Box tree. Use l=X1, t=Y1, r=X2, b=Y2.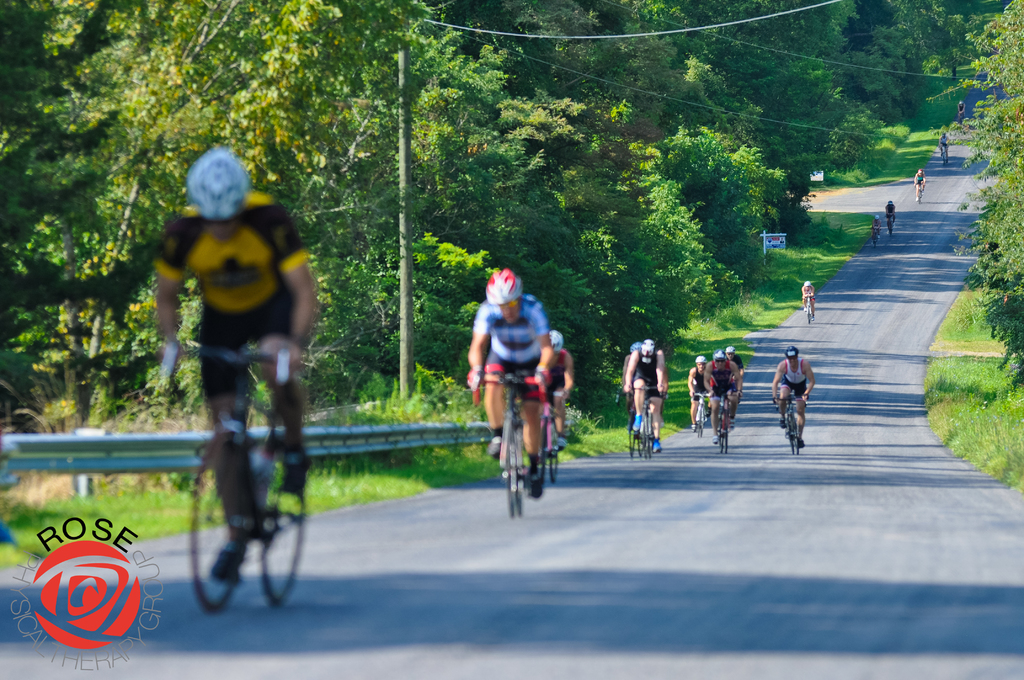
l=15, t=3, r=238, b=487.
